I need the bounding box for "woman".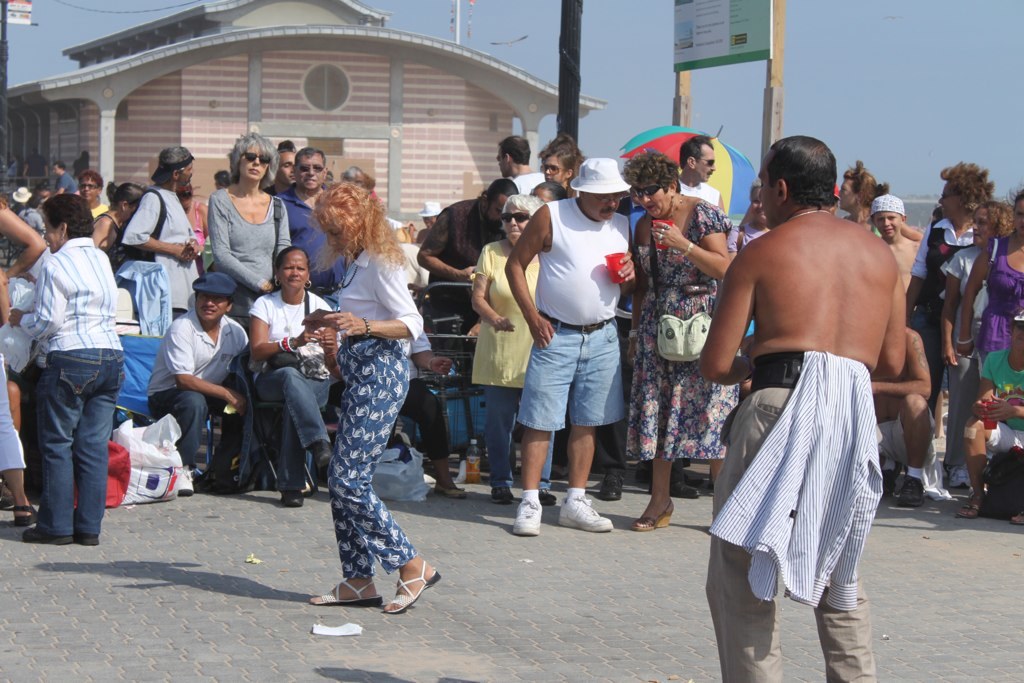
Here it is: x1=310 y1=179 x2=439 y2=626.
